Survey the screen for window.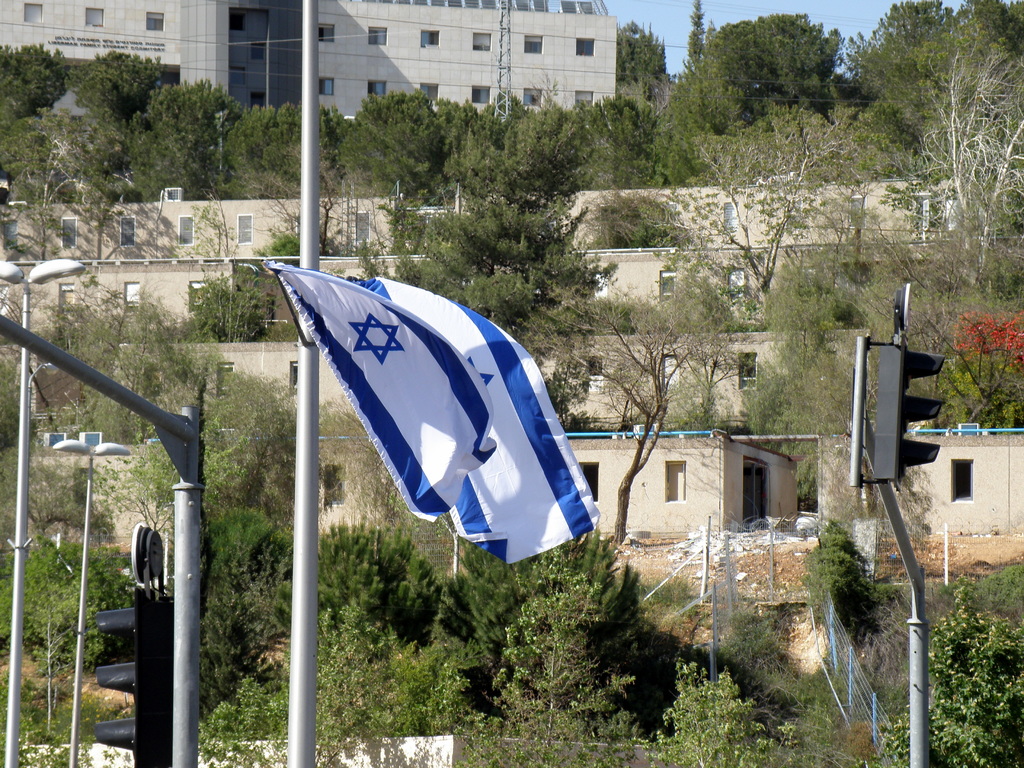
Survey found: bbox=[570, 38, 591, 56].
